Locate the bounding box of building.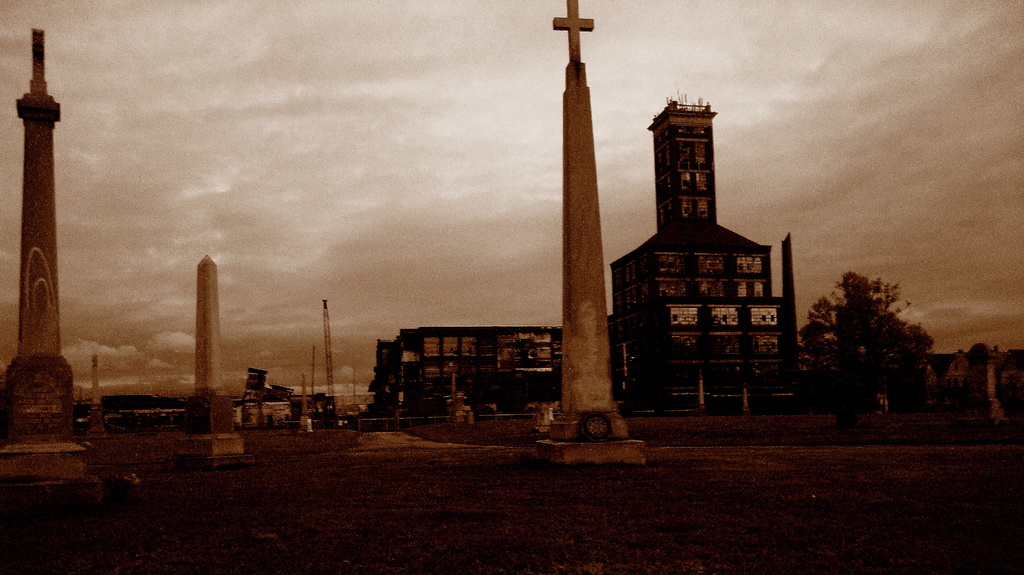
Bounding box: rect(610, 97, 799, 407).
